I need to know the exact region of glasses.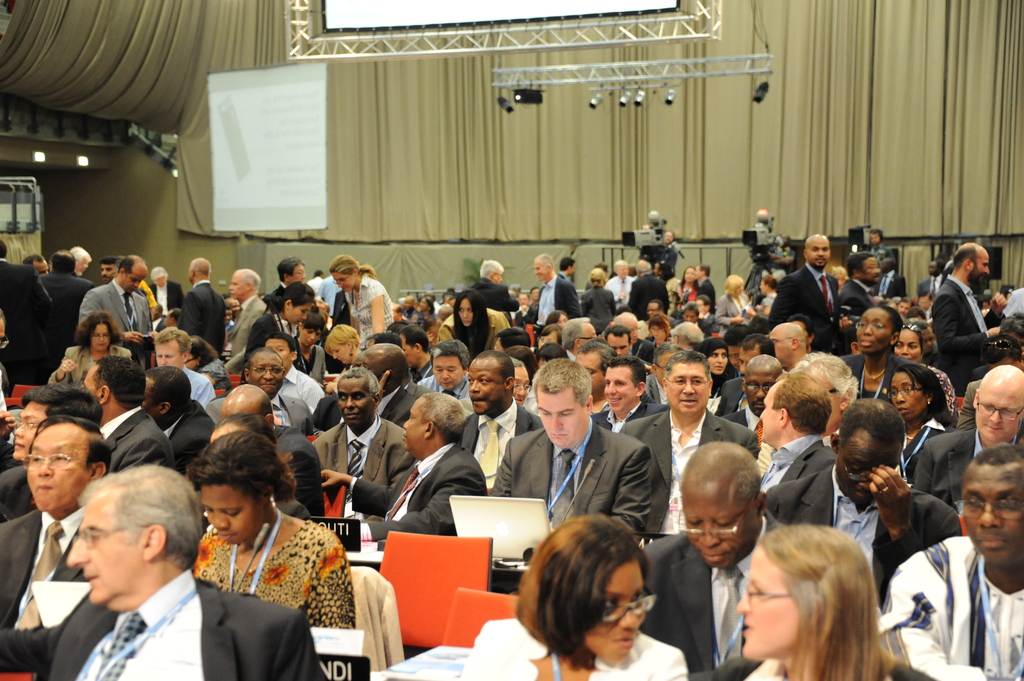
Region: 14 415 49 433.
